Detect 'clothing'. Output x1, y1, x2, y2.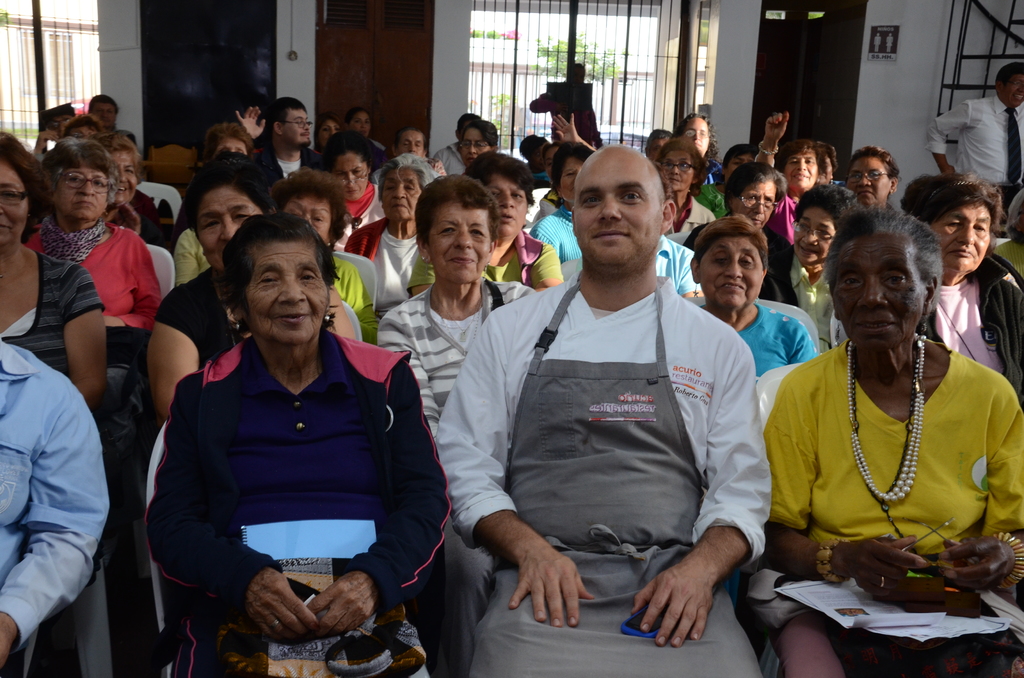
158, 272, 245, 401.
